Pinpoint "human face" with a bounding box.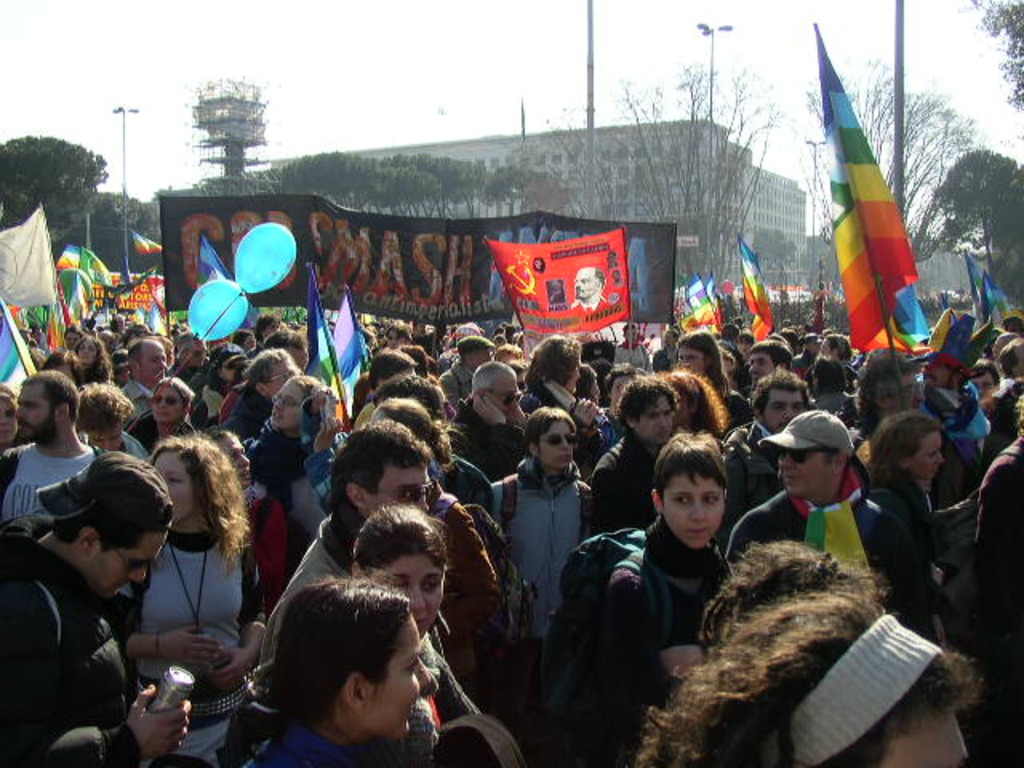
912/430/942/482.
